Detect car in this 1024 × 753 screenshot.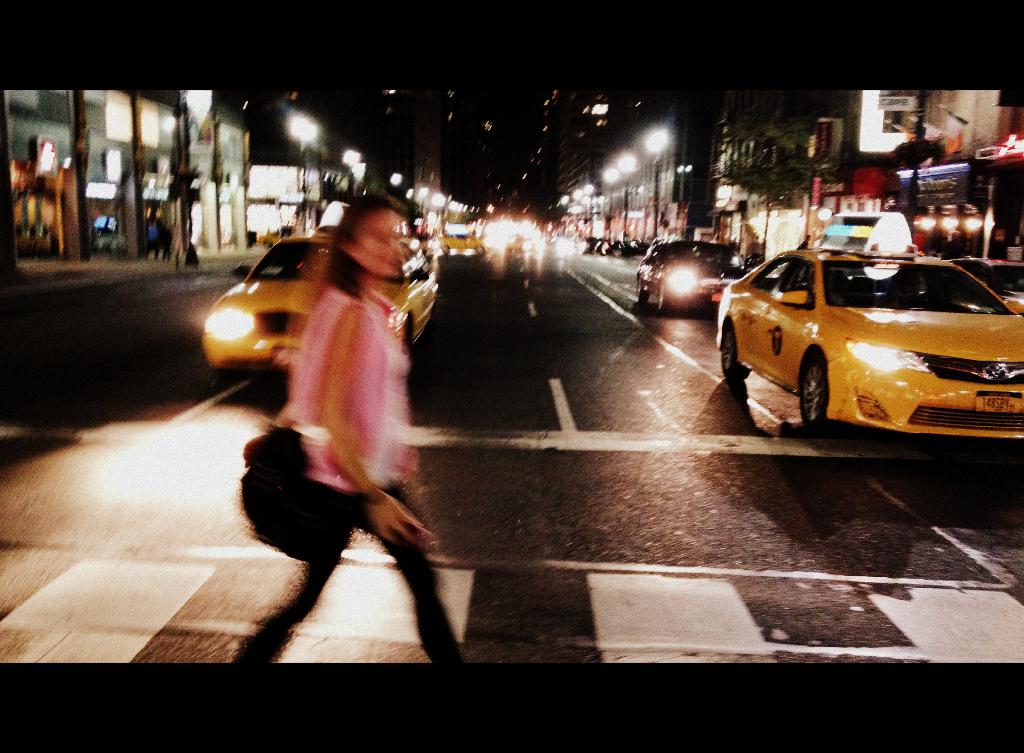
Detection: crop(715, 212, 1023, 437).
